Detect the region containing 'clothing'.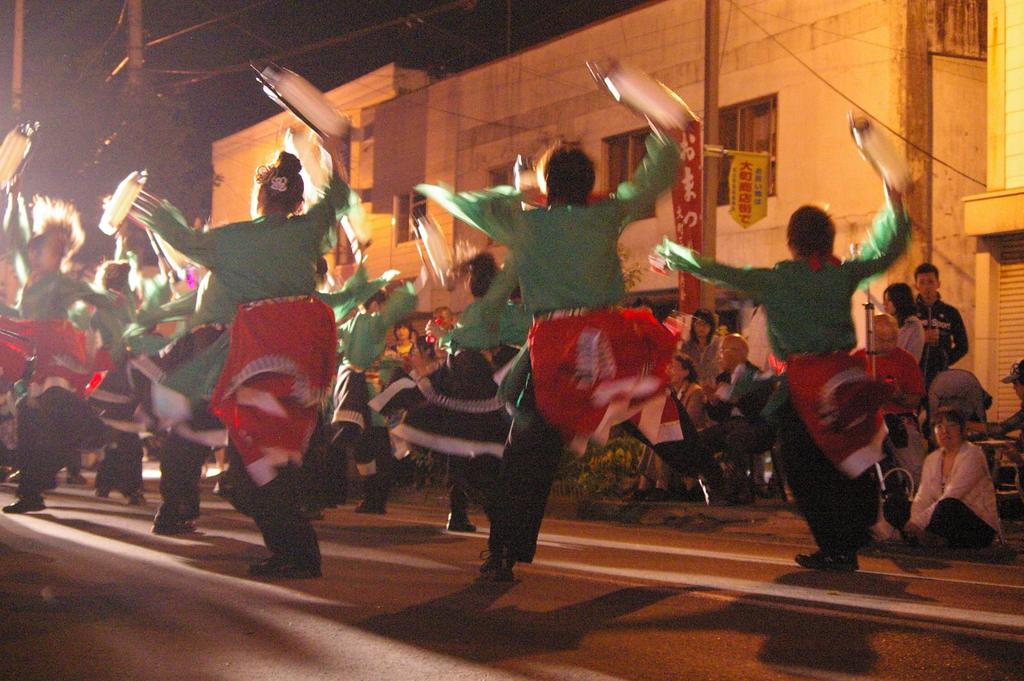
detection(905, 284, 971, 383).
